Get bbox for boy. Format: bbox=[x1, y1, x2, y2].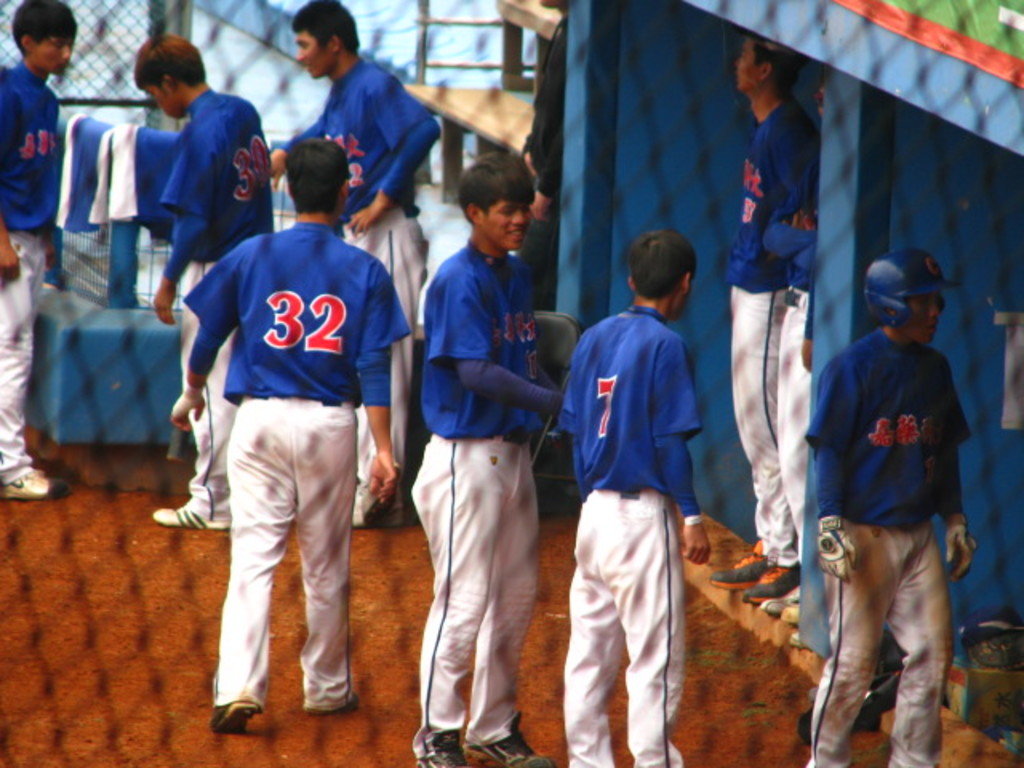
bbox=[698, 34, 819, 610].
